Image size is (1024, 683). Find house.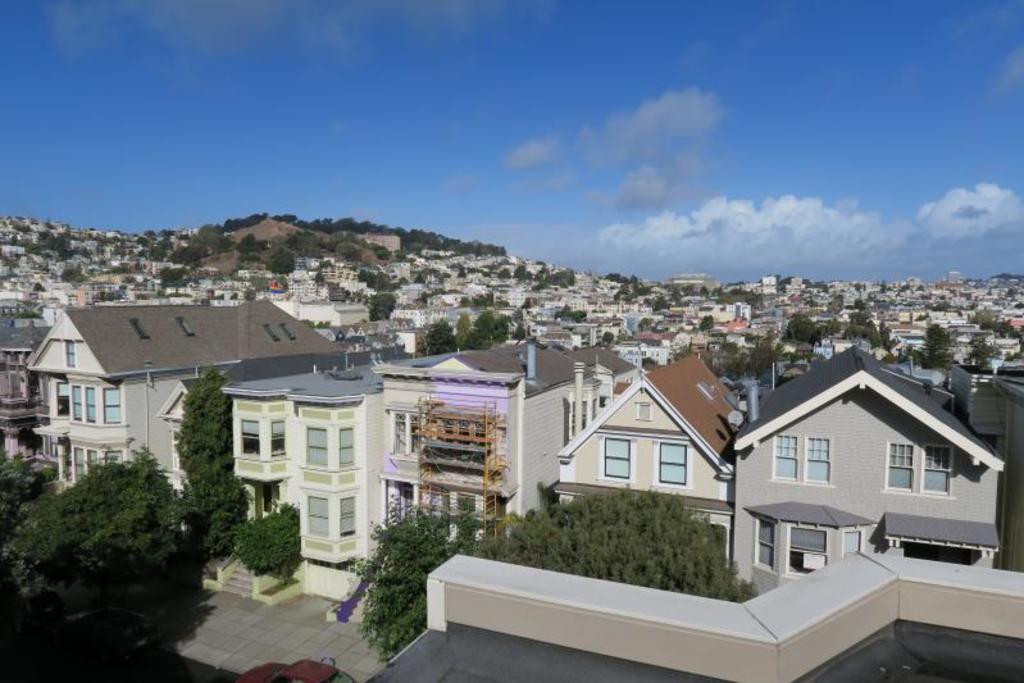
bbox=[463, 268, 491, 305].
